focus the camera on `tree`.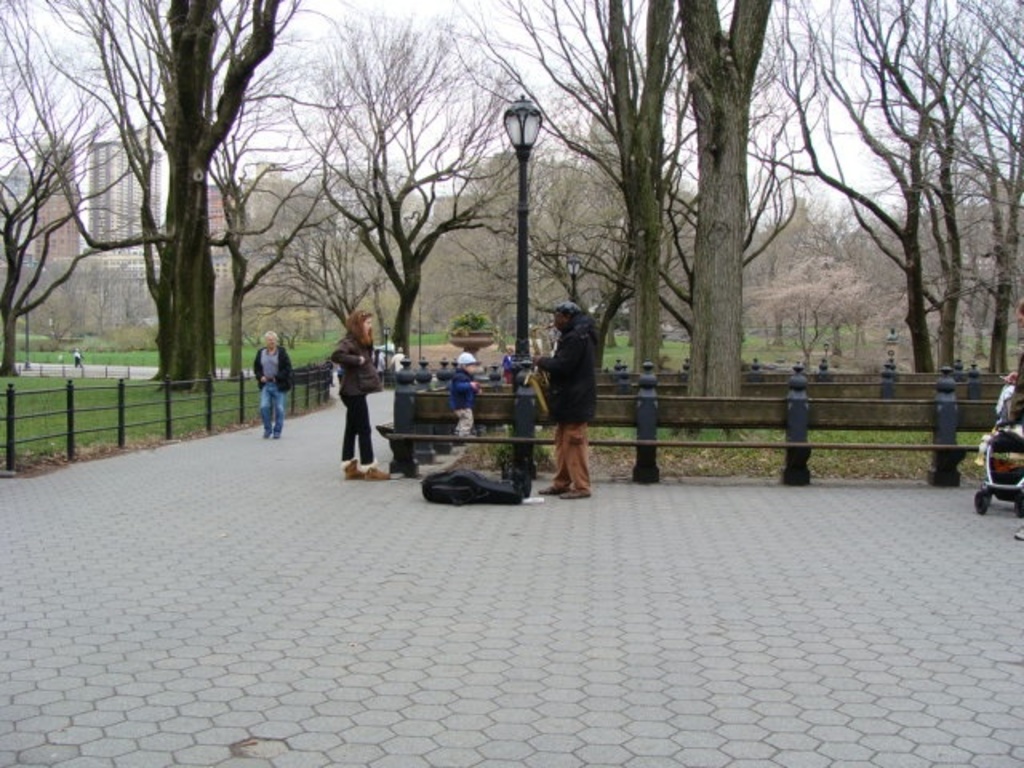
Focus region: 606, 0, 674, 371.
